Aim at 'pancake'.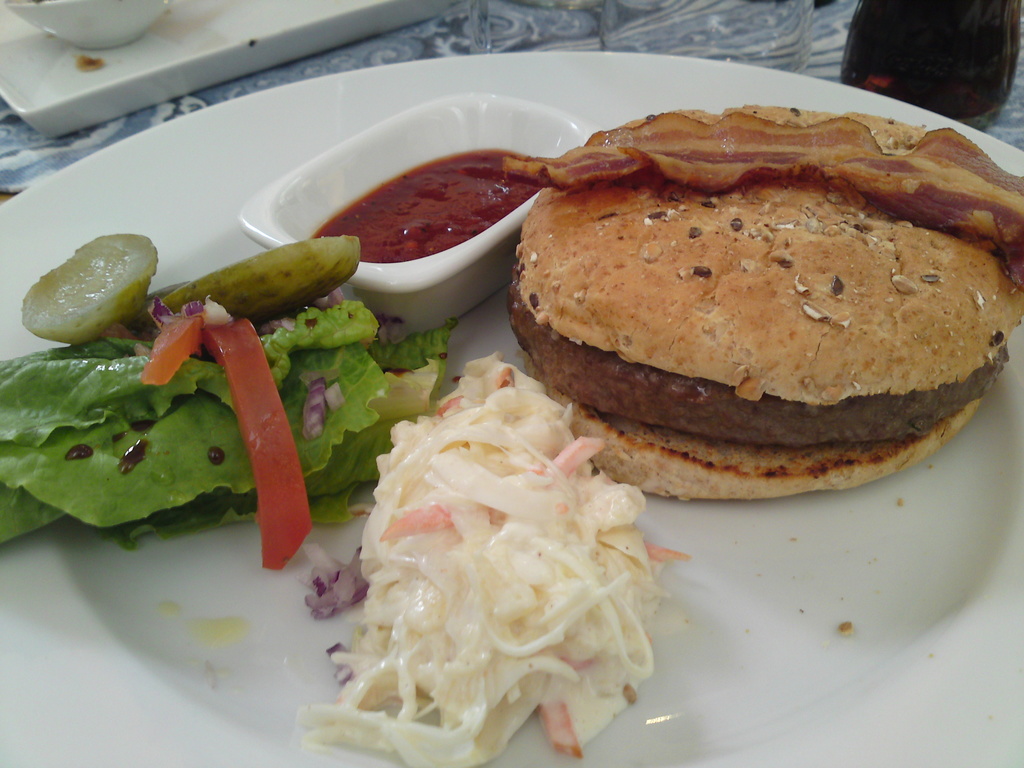
Aimed at [502,98,986,429].
